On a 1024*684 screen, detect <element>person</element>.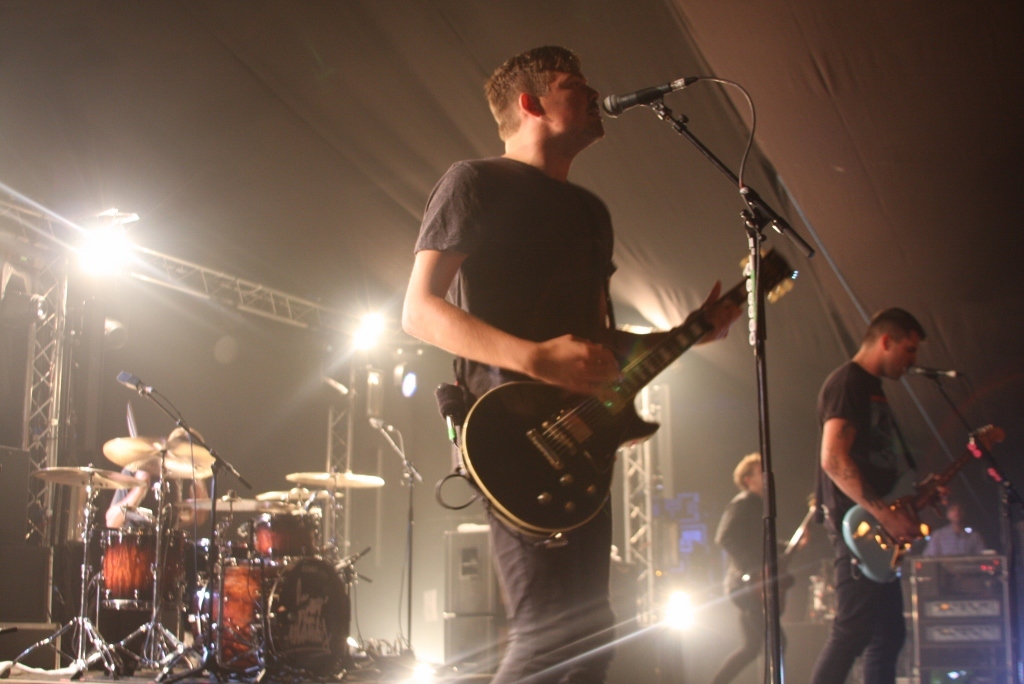
pyautogui.locateOnScreen(397, 47, 743, 683).
